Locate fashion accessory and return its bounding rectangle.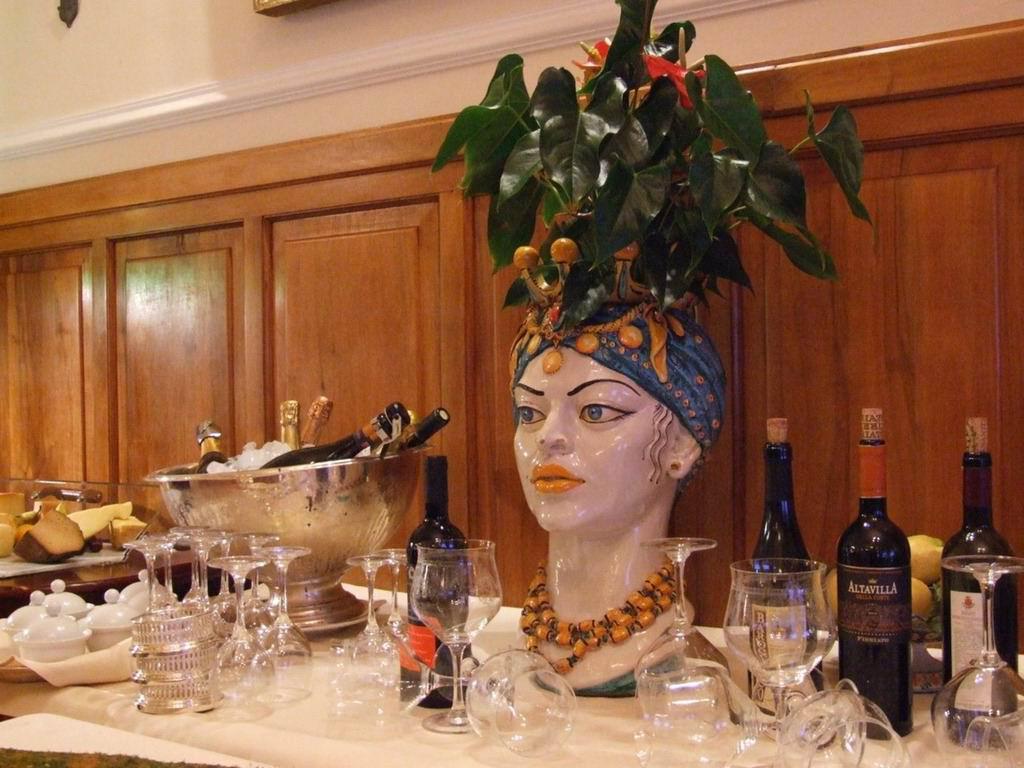
bbox(515, 559, 690, 683).
